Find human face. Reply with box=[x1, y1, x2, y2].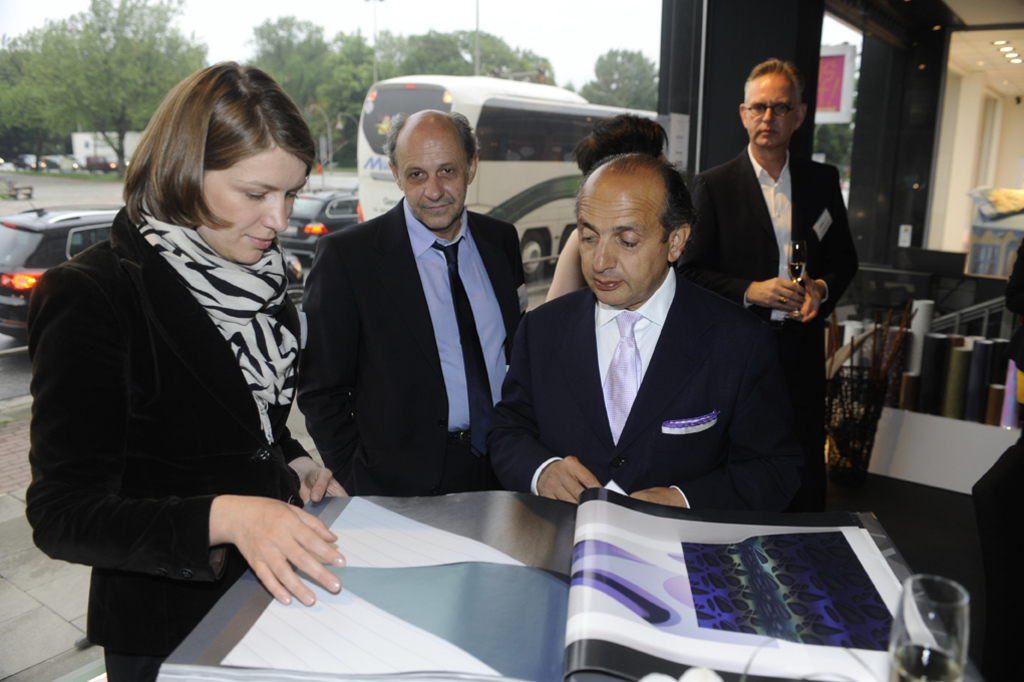
box=[741, 80, 799, 146].
